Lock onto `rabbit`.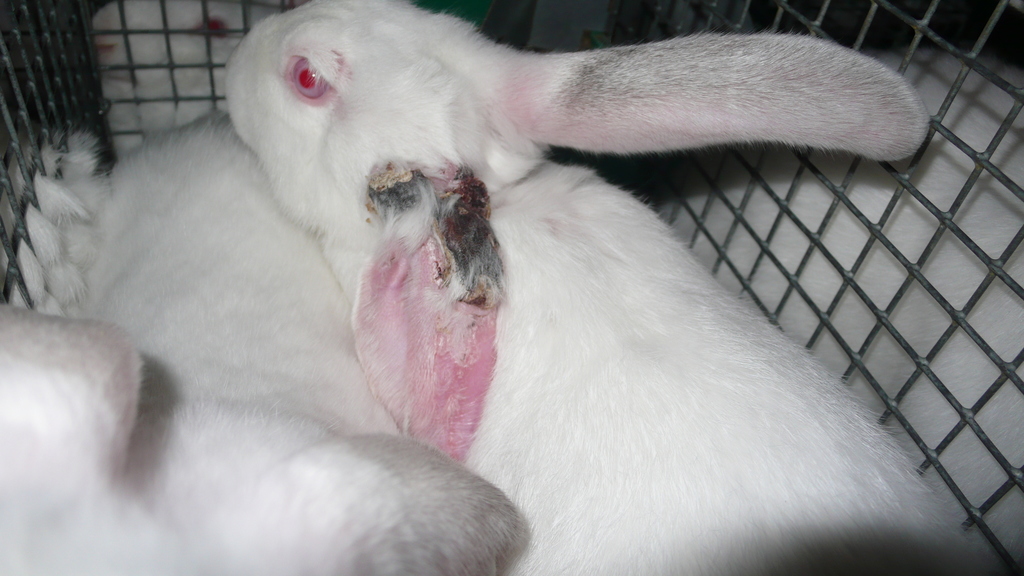
Locked: {"left": 0, "top": 305, "right": 525, "bottom": 575}.
